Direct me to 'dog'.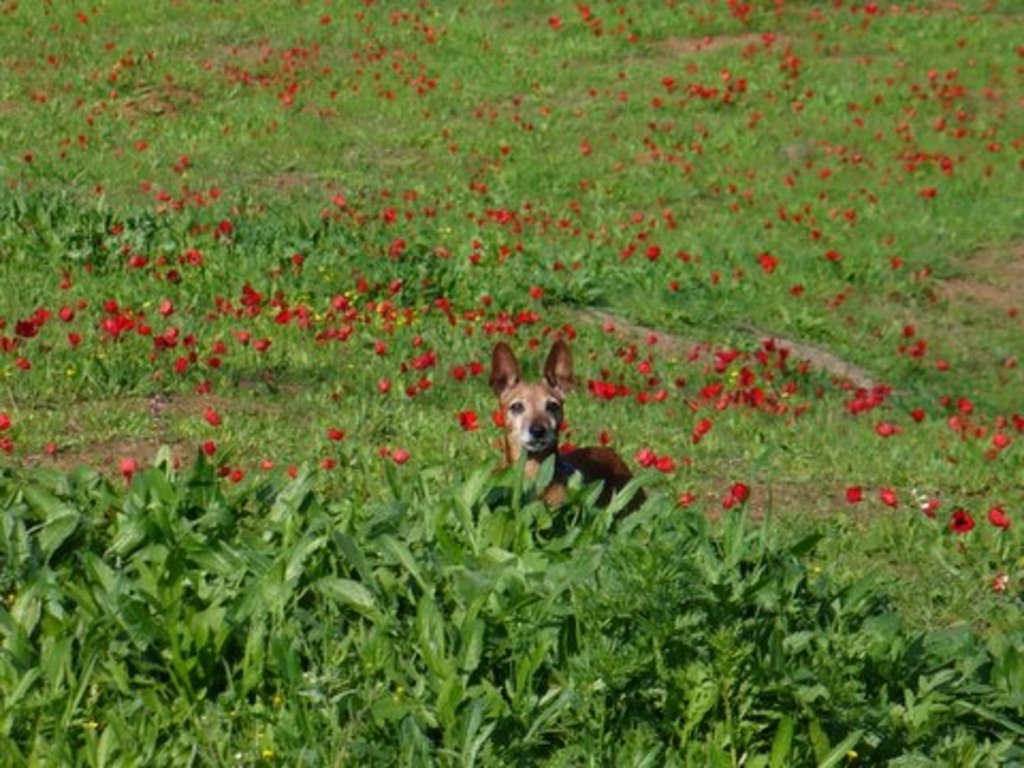
Direction: bbox=[482, 337, 649, 512].
